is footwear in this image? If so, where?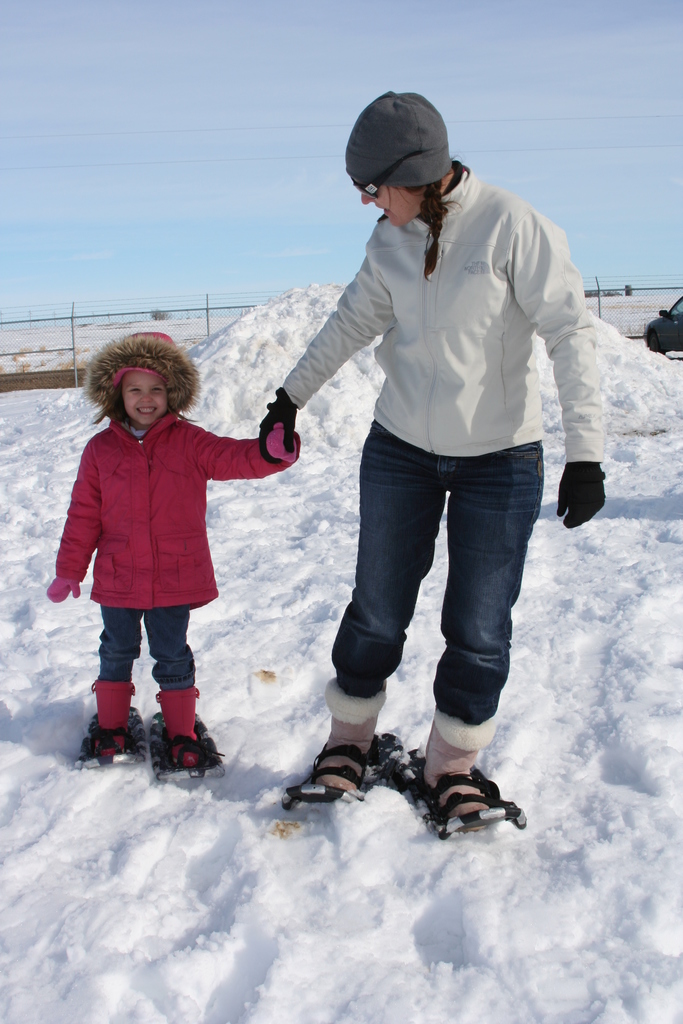
Yes, at rect(151, 698, 227, 788).
